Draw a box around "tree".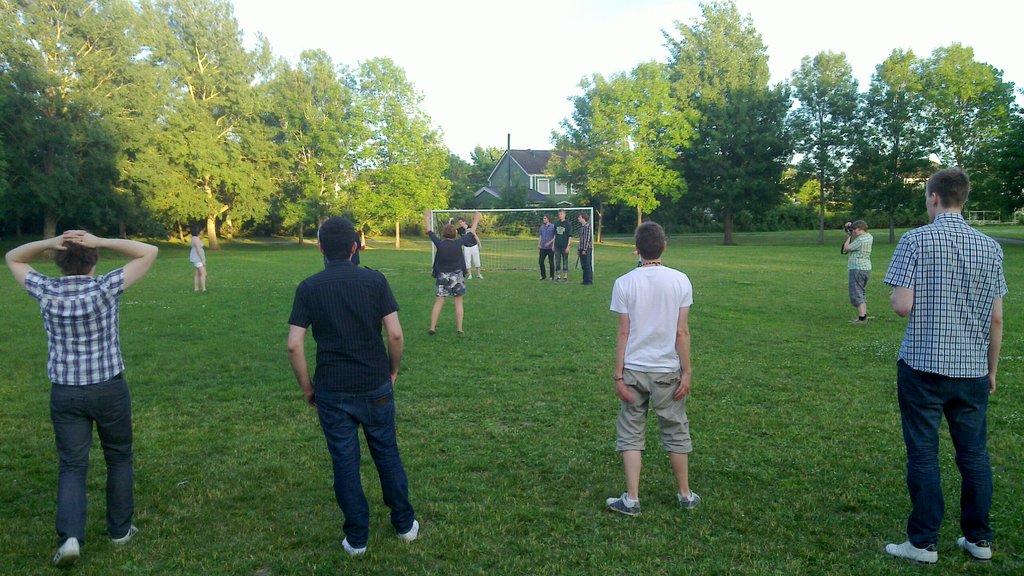
885,36,1023,240.
